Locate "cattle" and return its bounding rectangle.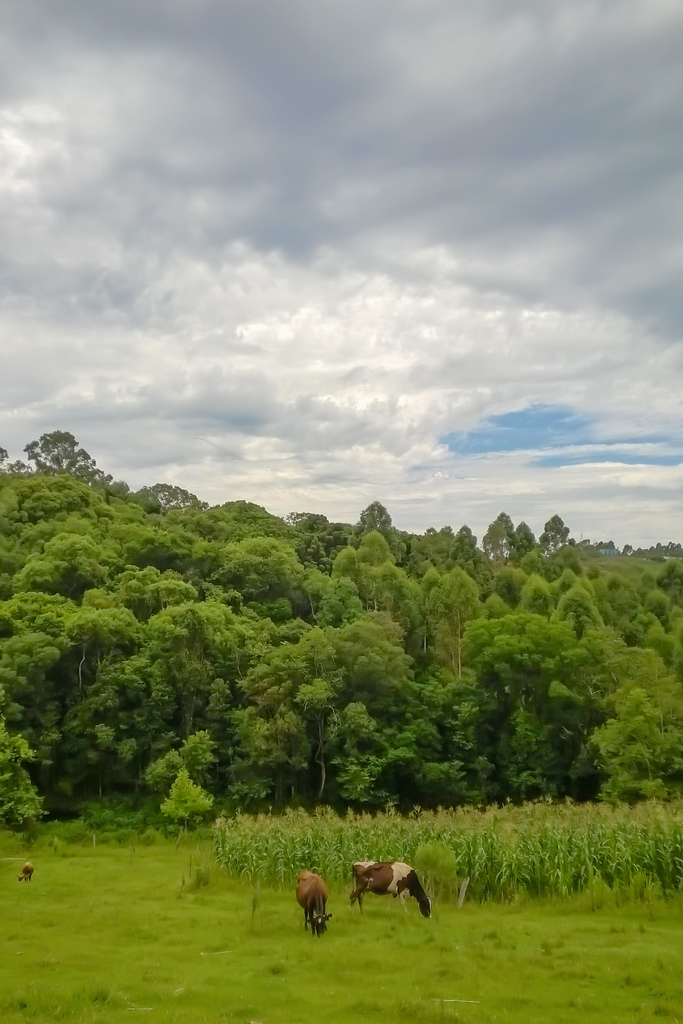
341,852,438,924.
